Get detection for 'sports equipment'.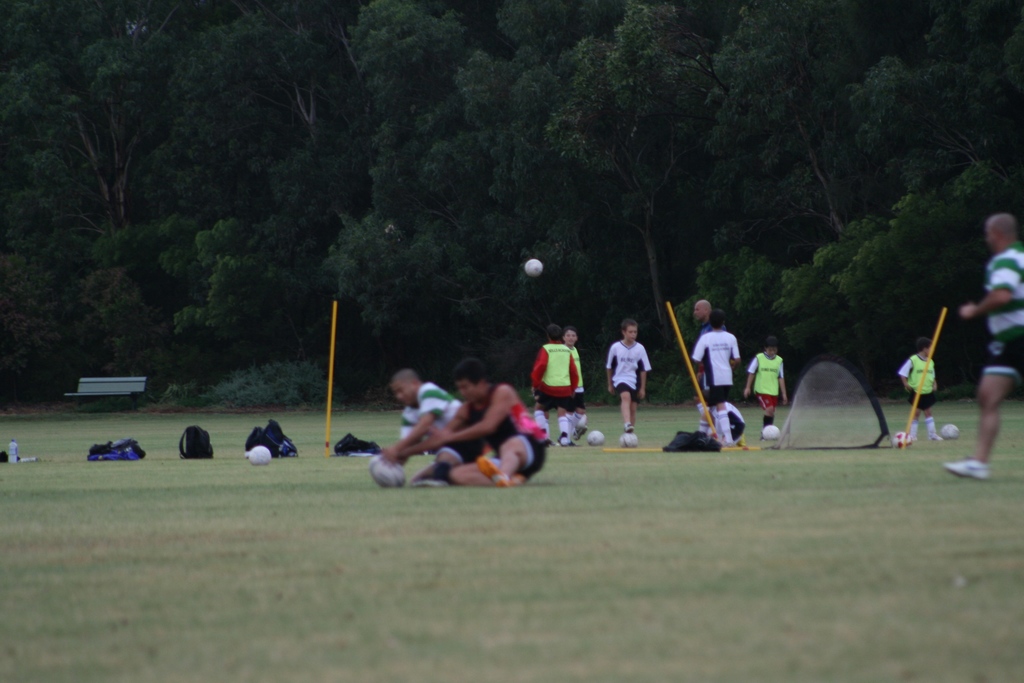
Detection: l=584, t=427, r=607, b=448.
